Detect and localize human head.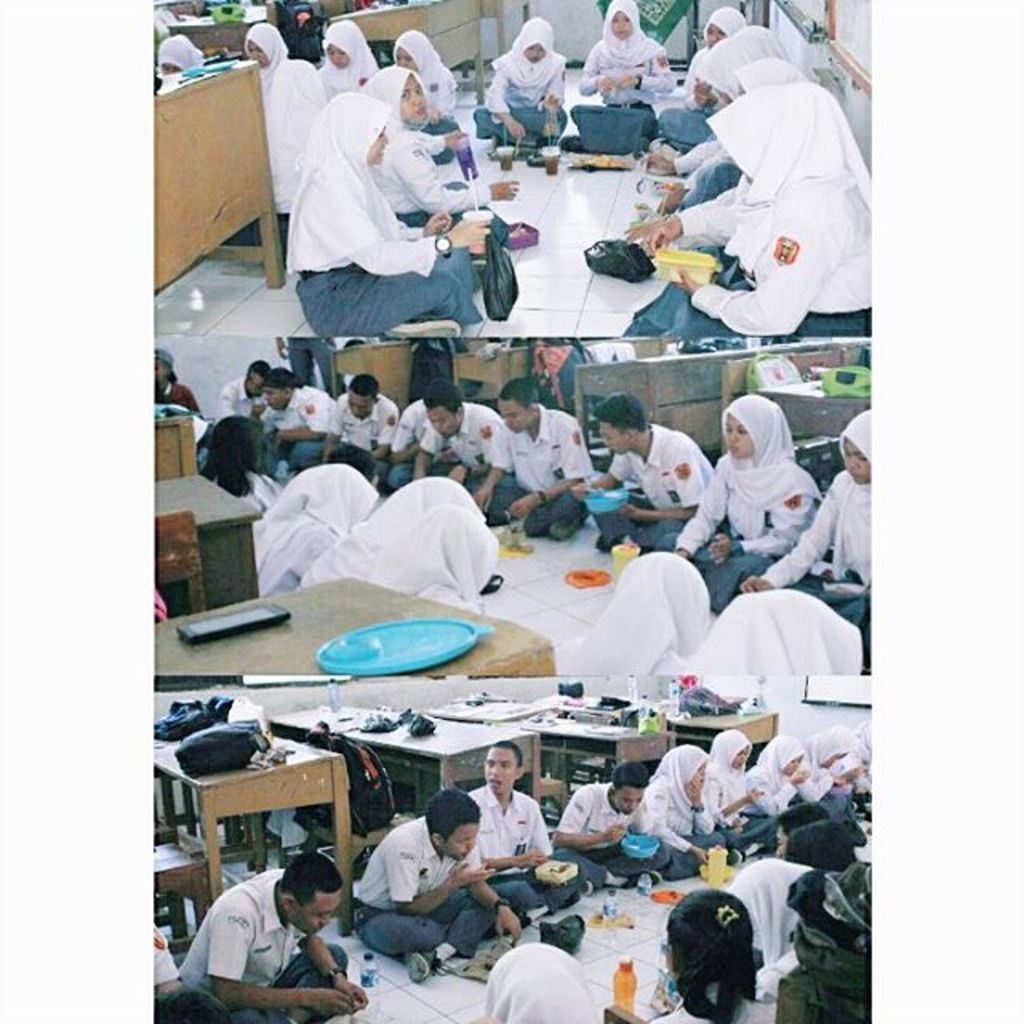
Localized at 421:381:462:434.
